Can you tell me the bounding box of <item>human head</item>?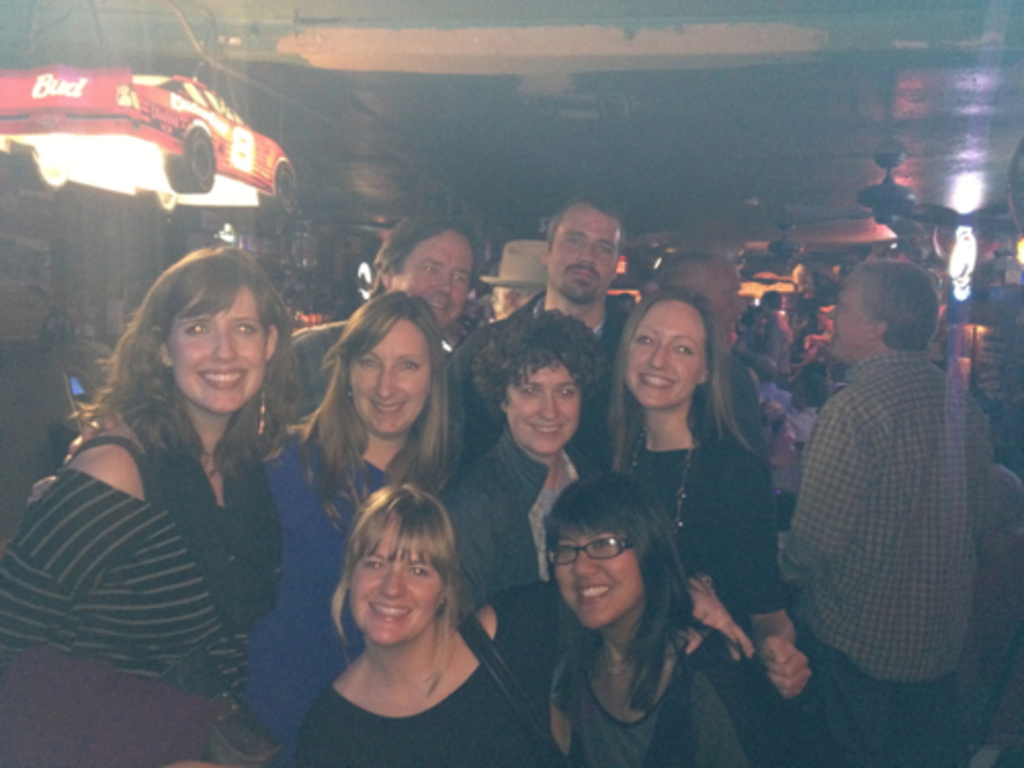
region(487, 317, 594, 461).
